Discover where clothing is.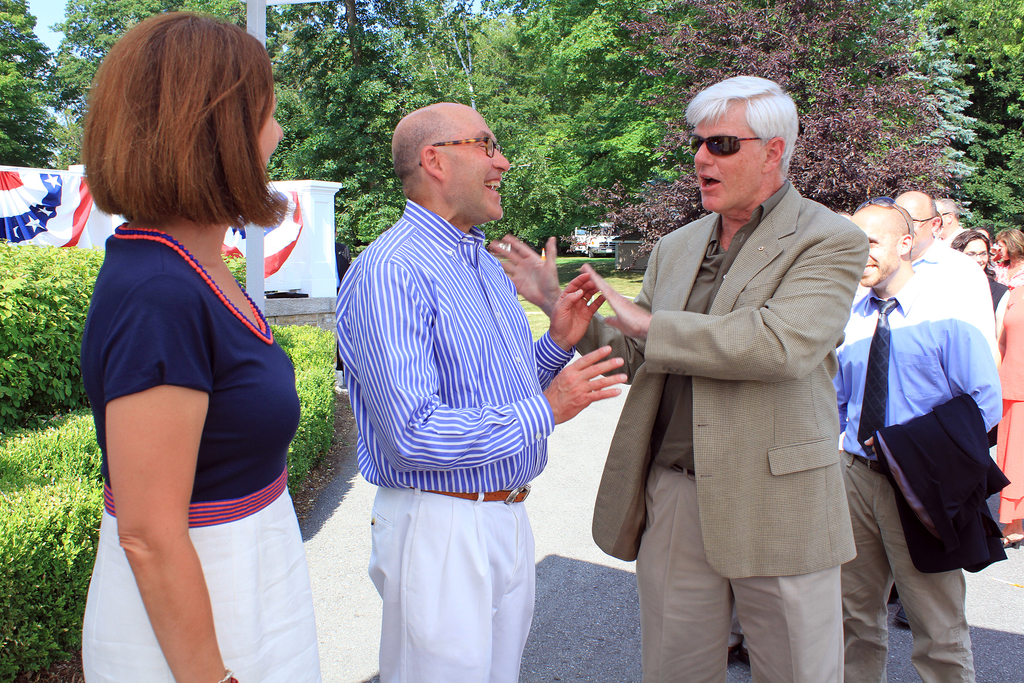
Discovered at 994:273:1023:520.
